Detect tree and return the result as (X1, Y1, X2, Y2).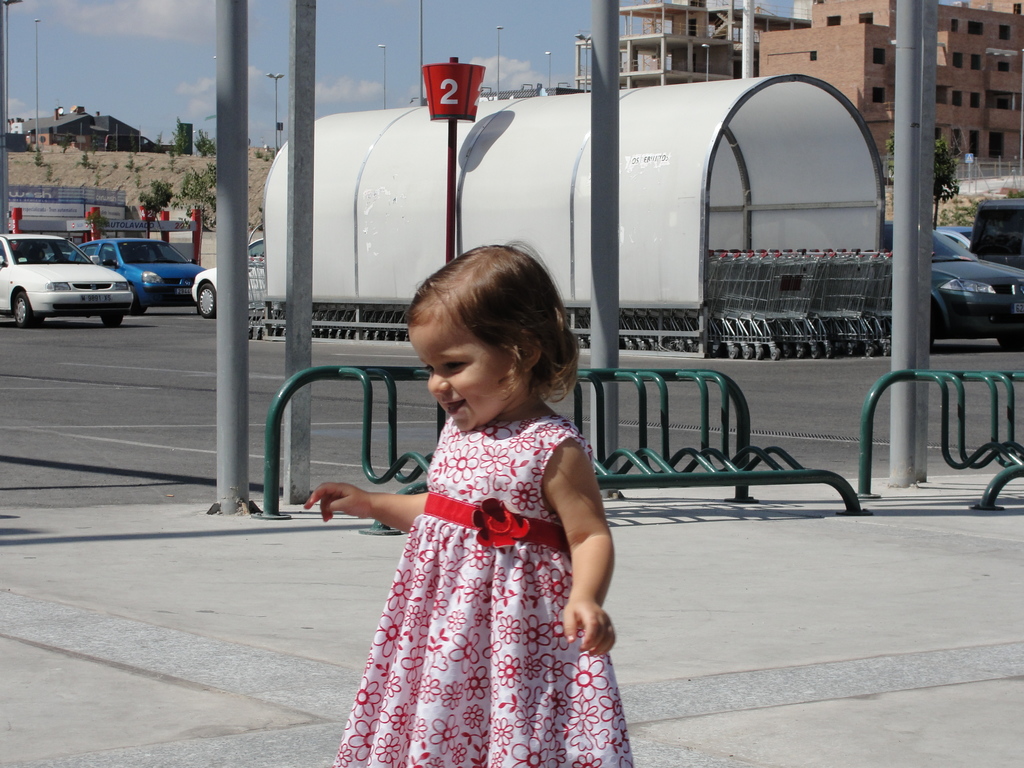
(82, 148, 90, 170).
